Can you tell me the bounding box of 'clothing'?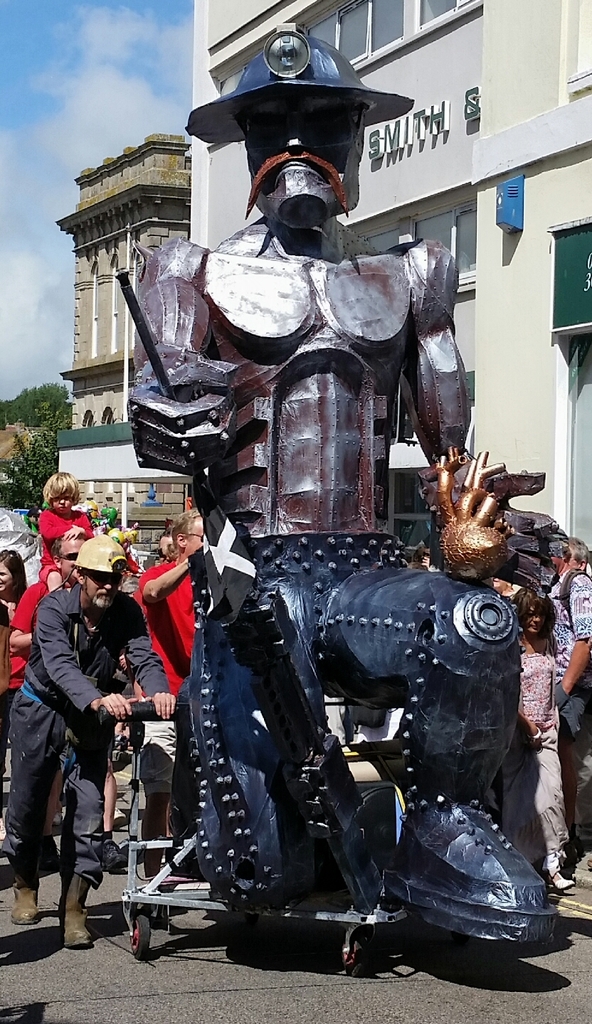
123/252/509/924.
